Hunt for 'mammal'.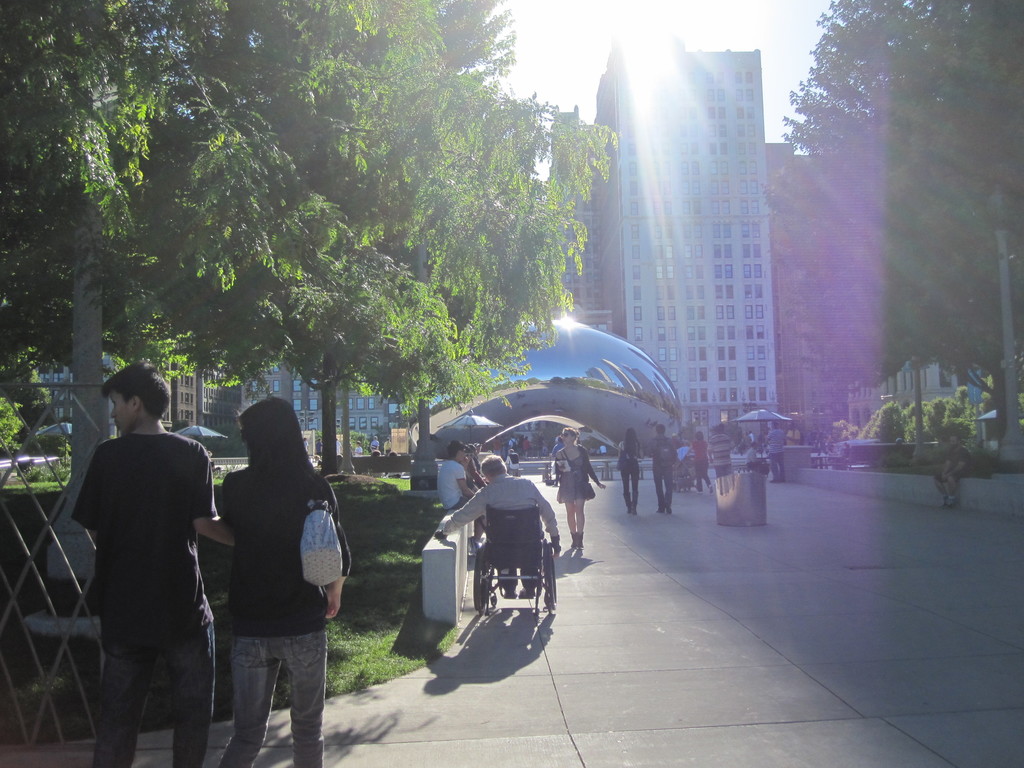
Hunted down at region(438, 441, 485, 544).
